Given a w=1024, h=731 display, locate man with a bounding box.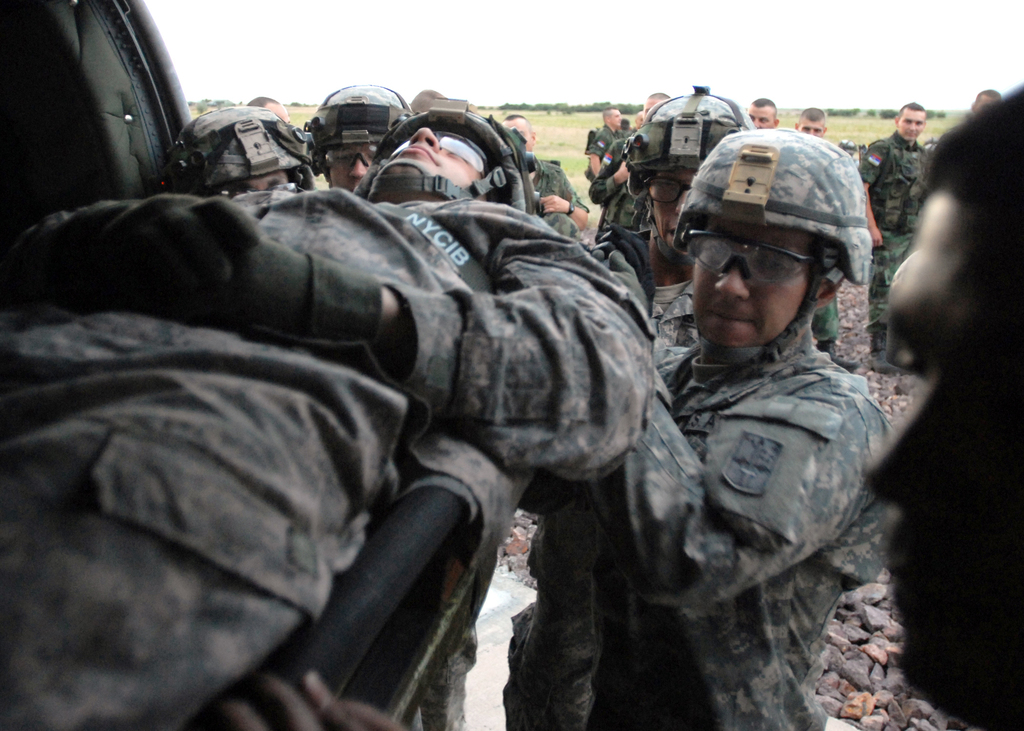
Located: Rect(860, 74, 1023, 730).
